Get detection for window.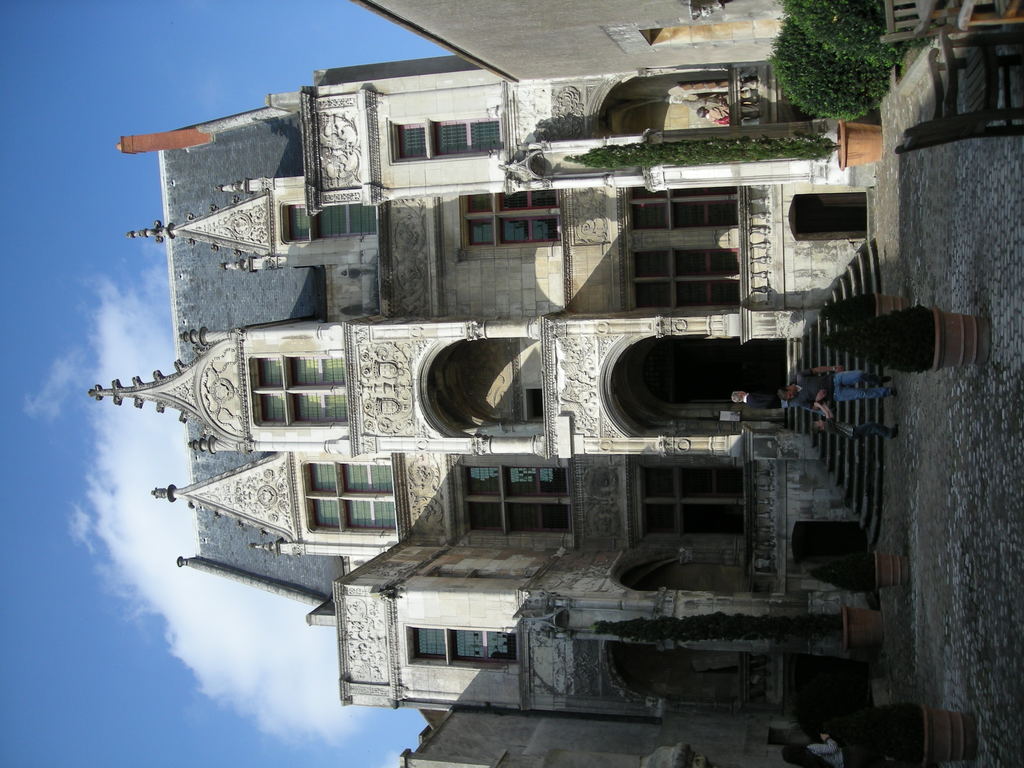
Detection: 454/466/572/536.
